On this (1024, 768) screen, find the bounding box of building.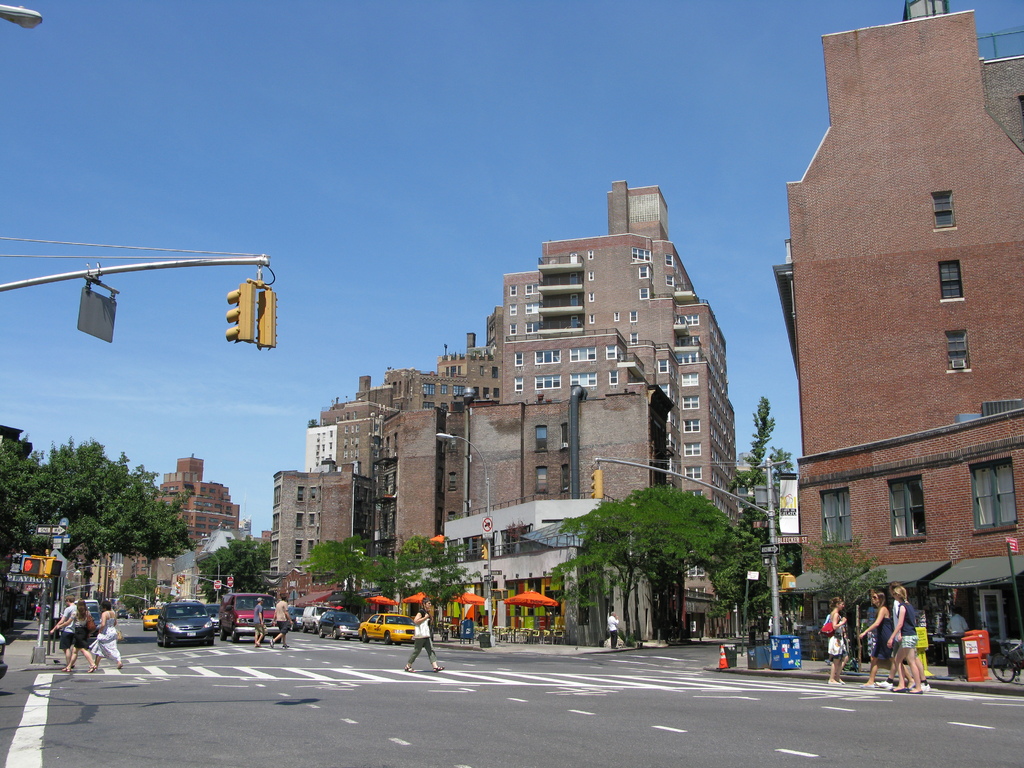
Bounding box: crop(149, 451, 239, 555).
